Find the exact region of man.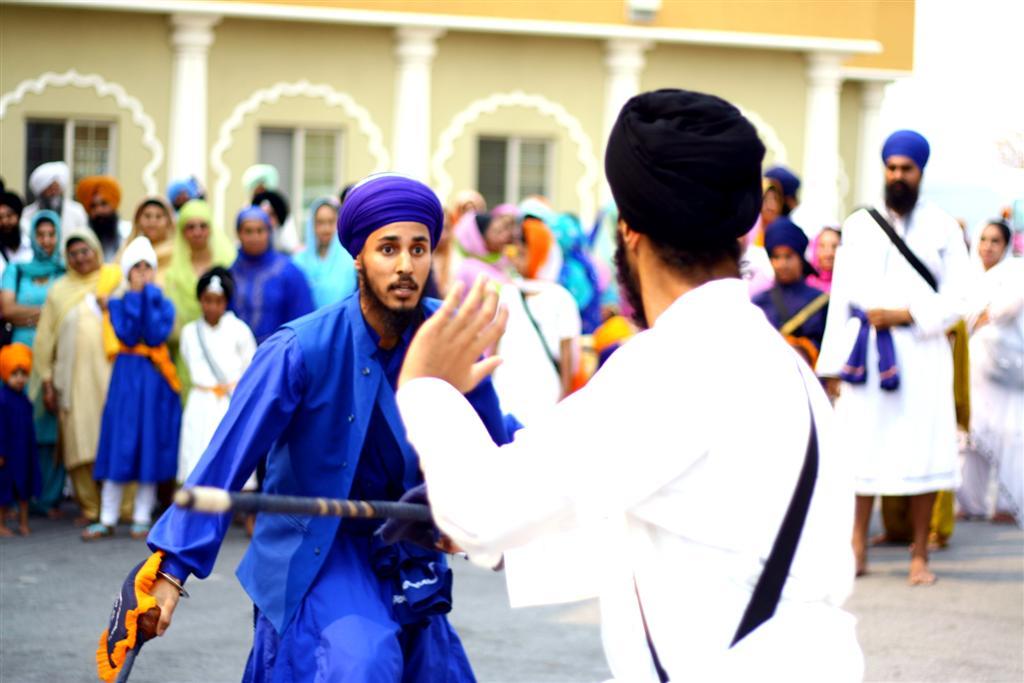
Exact region: Rect(232, 162, 279, 200).
